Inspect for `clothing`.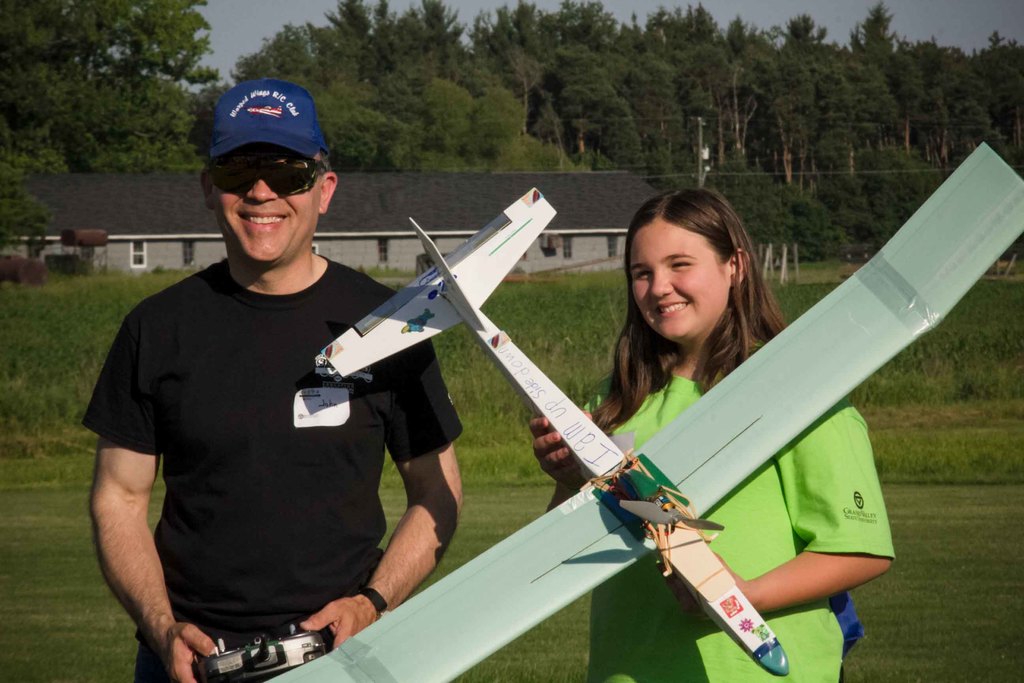
Inspection: 77:252:470:682.
